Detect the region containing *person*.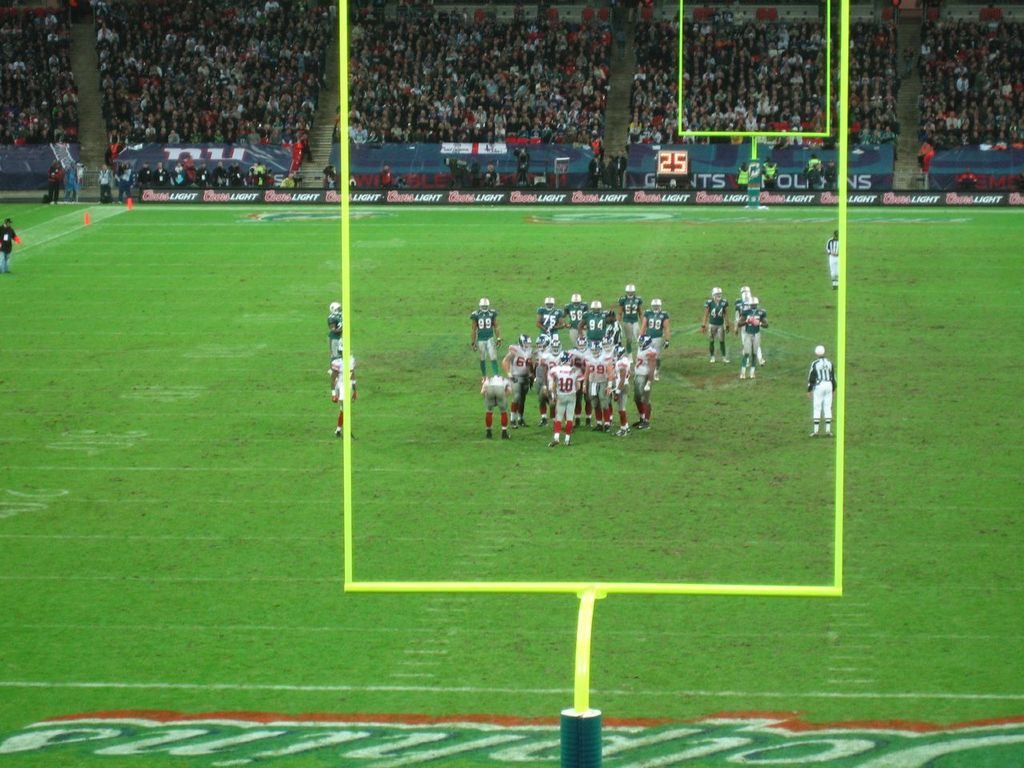
[left=322, top=298, right=349, bottom=356].
